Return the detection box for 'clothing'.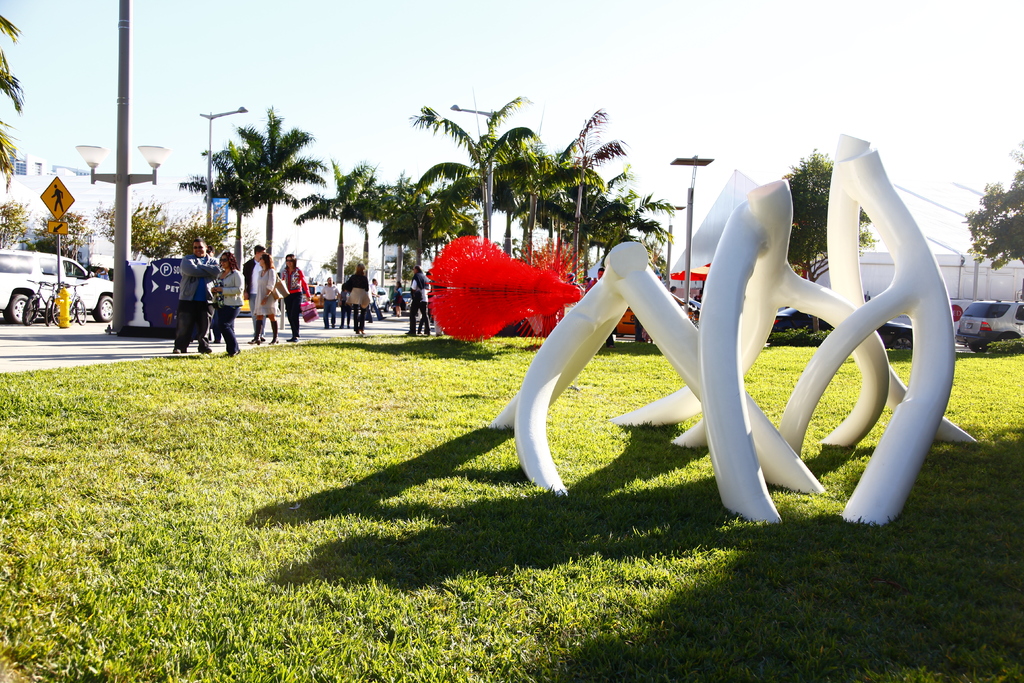
BBox(343, 268, 378, 329).
